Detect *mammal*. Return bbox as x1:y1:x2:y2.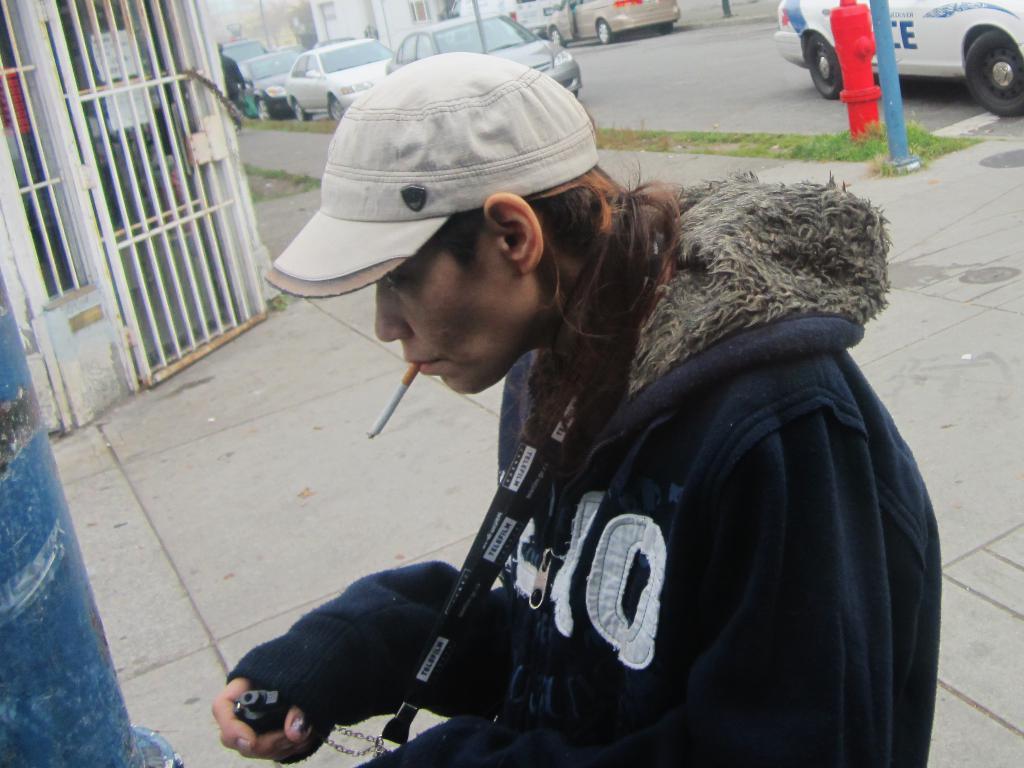
218:43:244:127.
